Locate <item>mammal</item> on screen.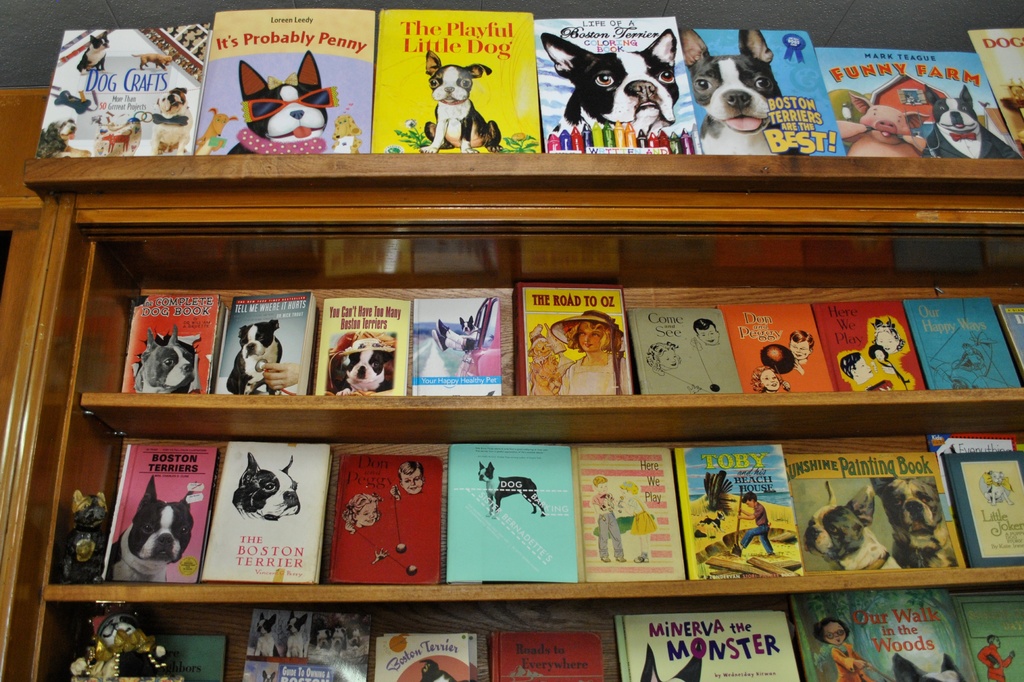
On screen at bbox=[748, 364, 785, 391].
